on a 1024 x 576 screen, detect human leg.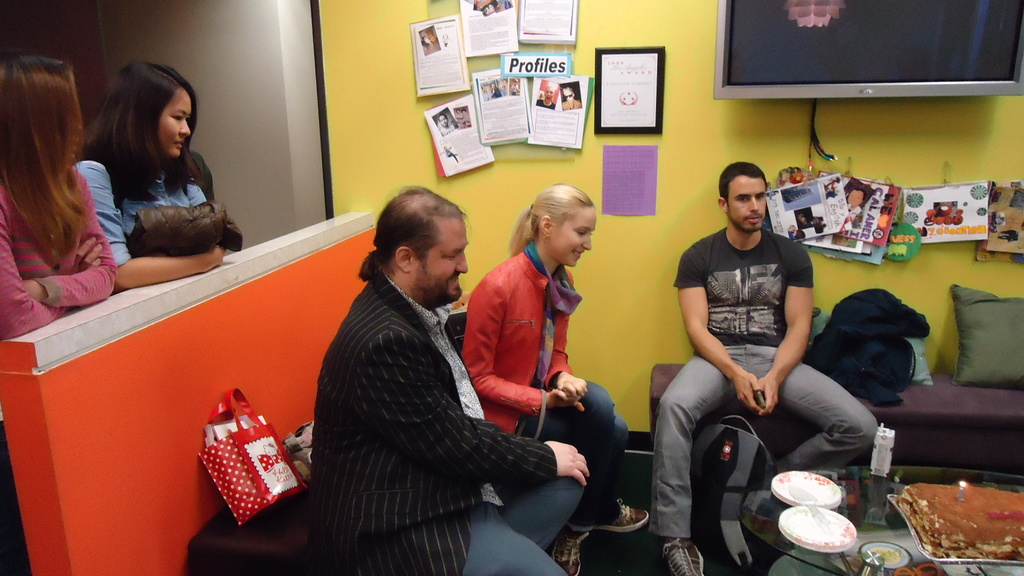
548 387 615 575.
